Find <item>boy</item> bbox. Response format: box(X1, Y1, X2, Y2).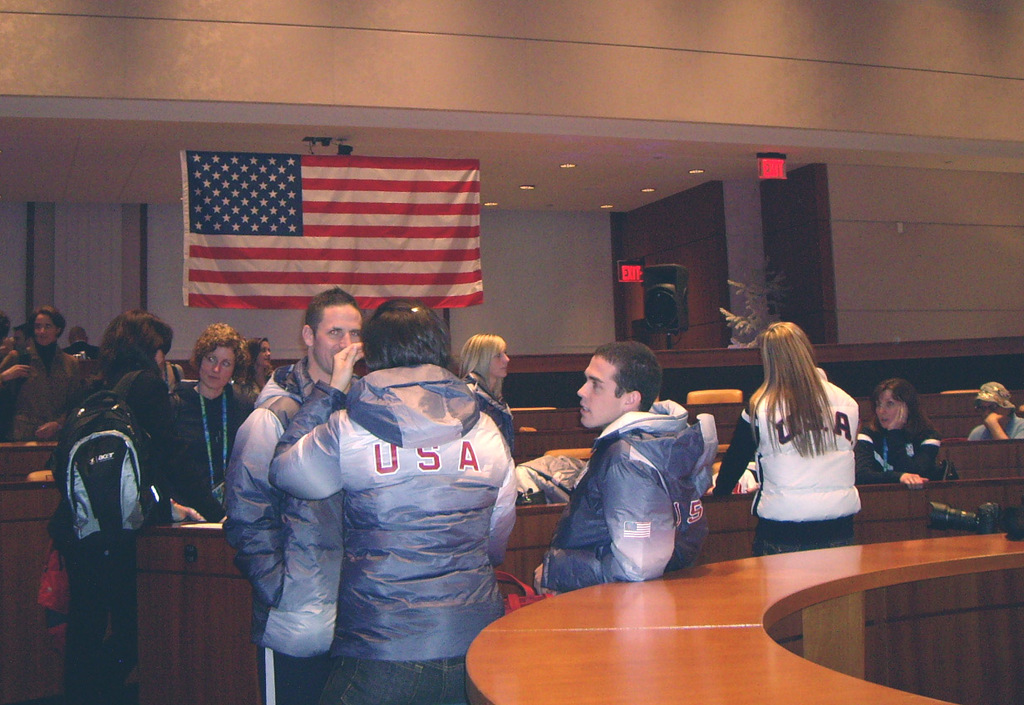
box(530, 336, 707, 595).
